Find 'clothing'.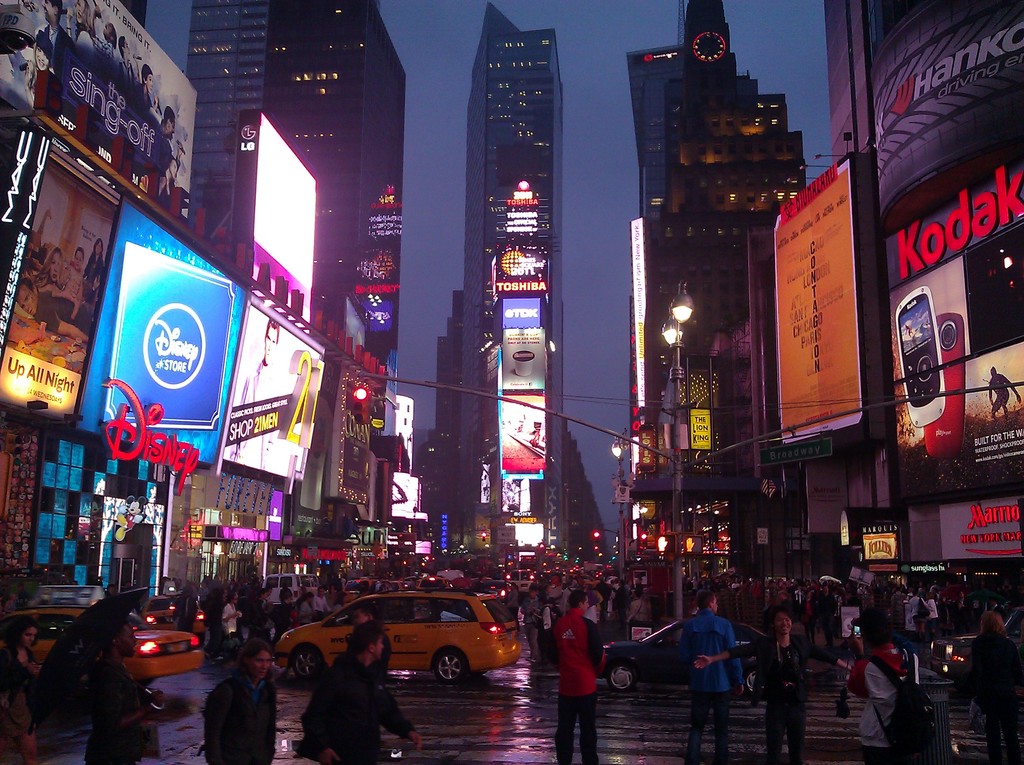
bbox=(302, 659, 419, 764).
